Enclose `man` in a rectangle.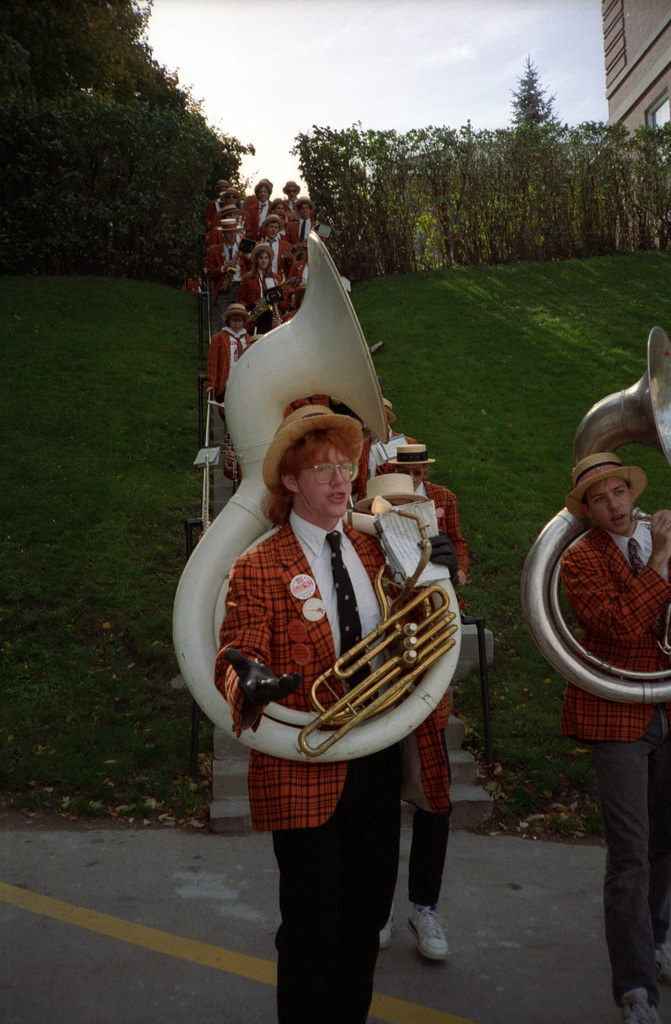
left=283, top=191, right=321, bottom=255.
